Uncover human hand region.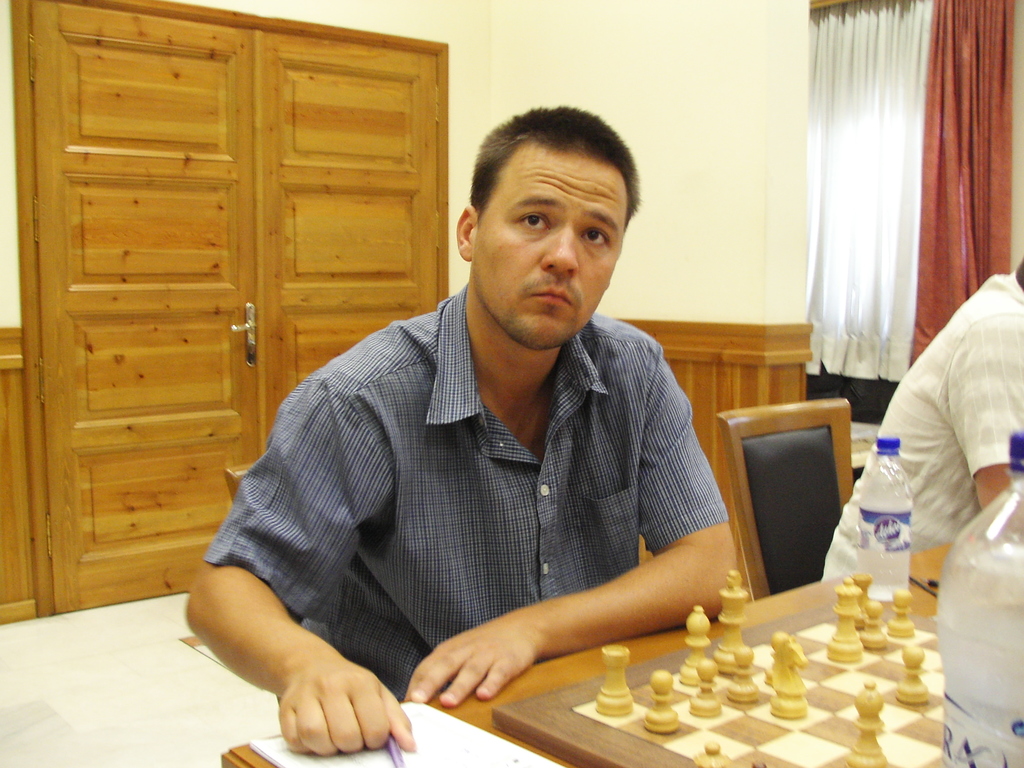
Uncovered: {"x1": 275, "y1": 651, "x2": 417, "y2": 758}.
